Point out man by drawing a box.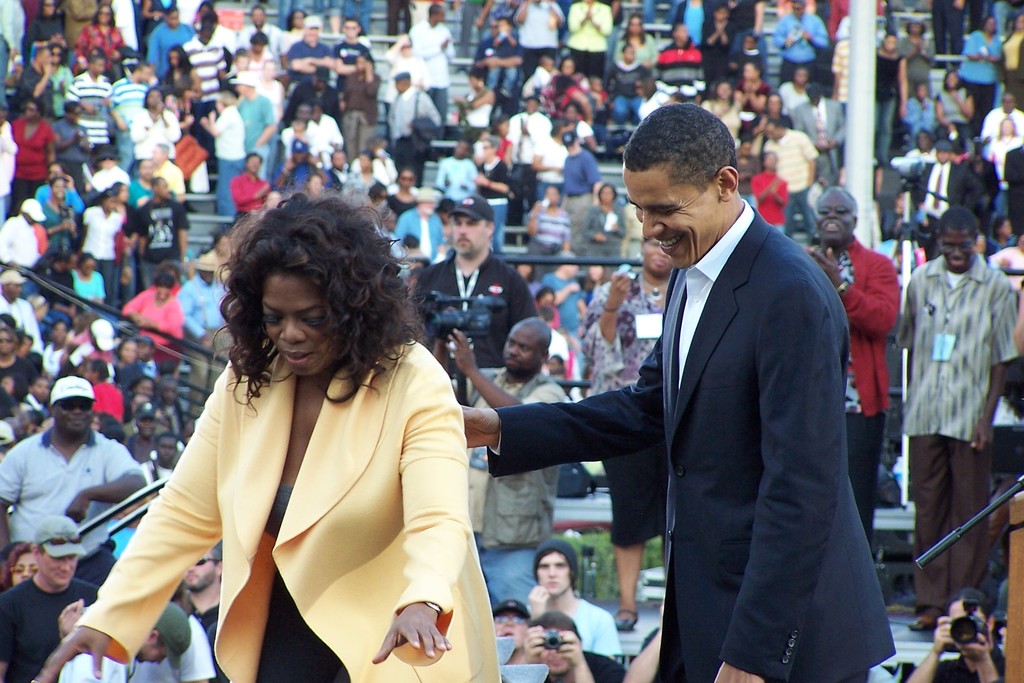
rect(982, 92, 1023, 210).
